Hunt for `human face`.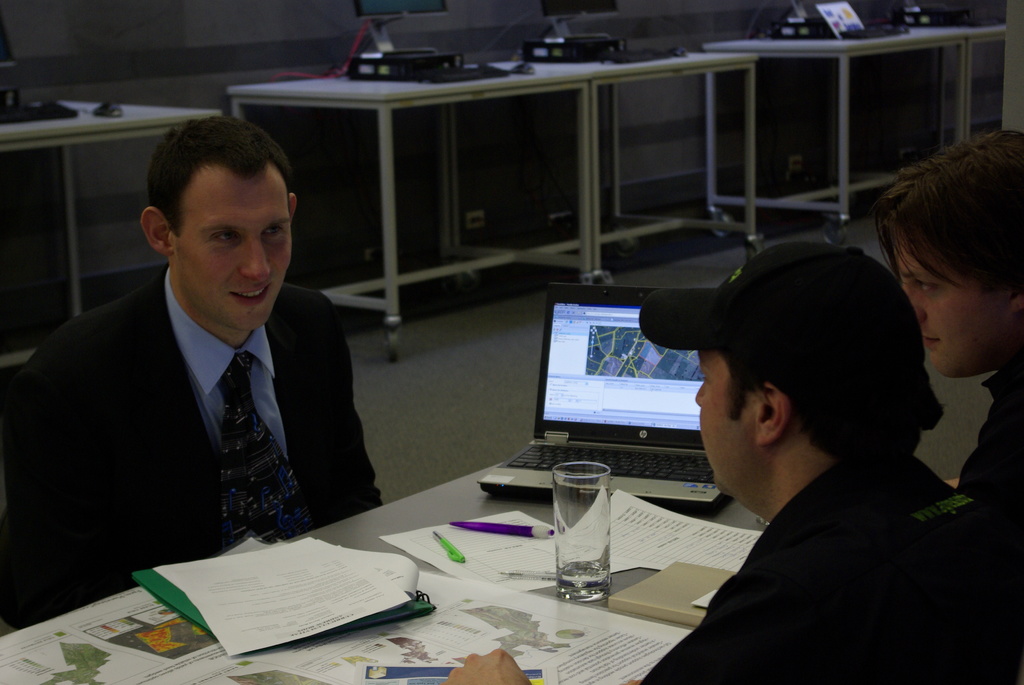
Hunted down at rect(892, 237, 1004, 377).
